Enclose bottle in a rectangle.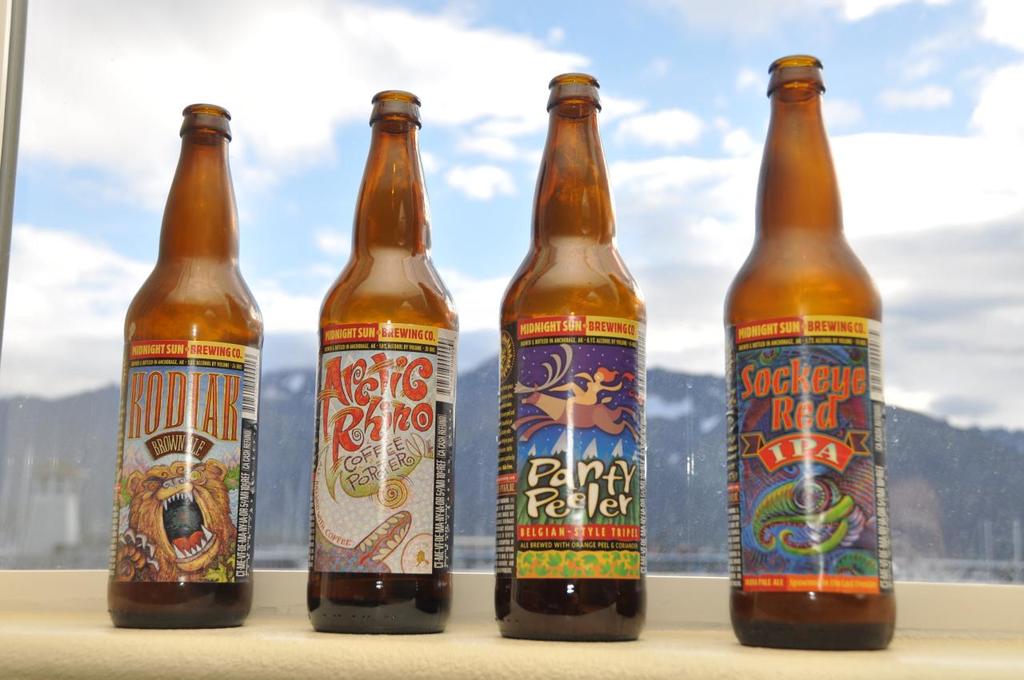
pyautogui.locateOnScreen(303, 86, 454, 637).
